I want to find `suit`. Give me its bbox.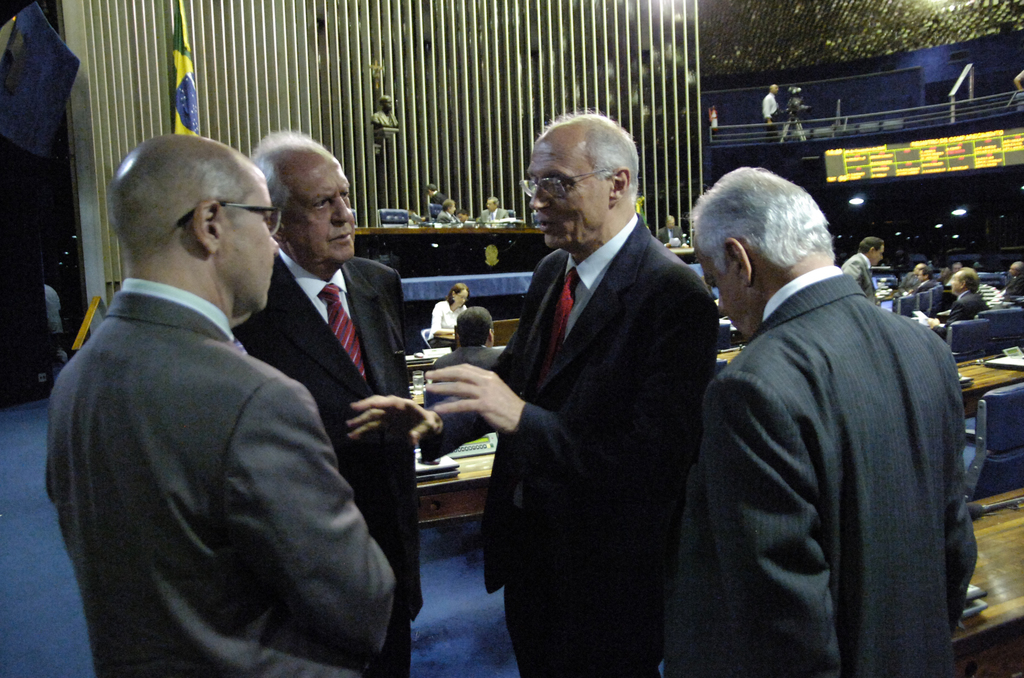
crop(481, 209, 506, 219).
